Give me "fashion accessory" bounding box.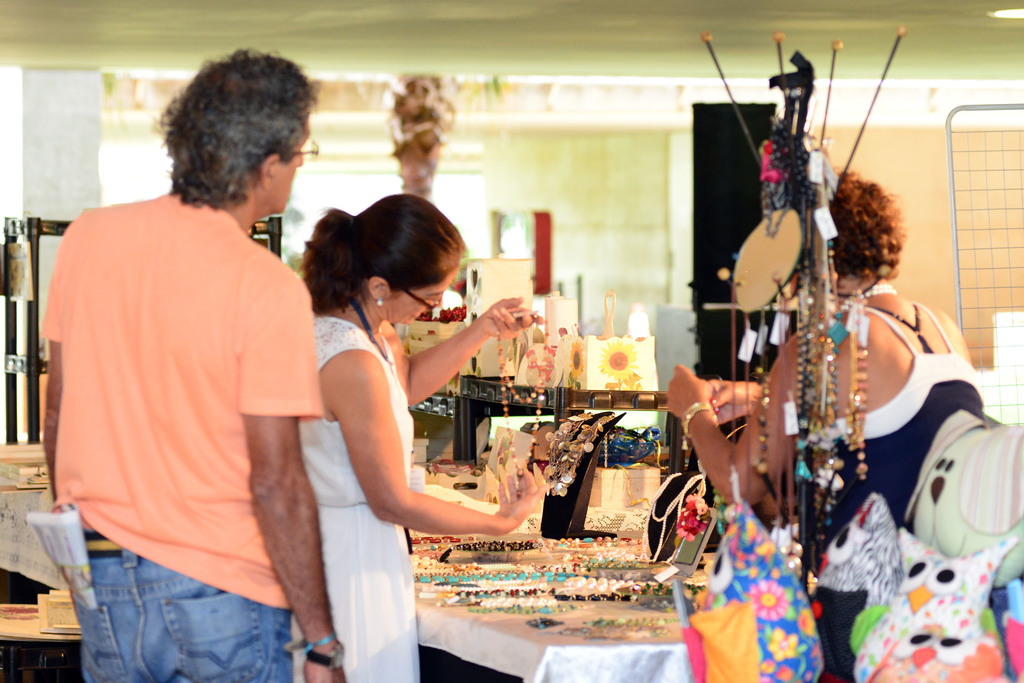
<region>280, 638, 346, 674</region>.
